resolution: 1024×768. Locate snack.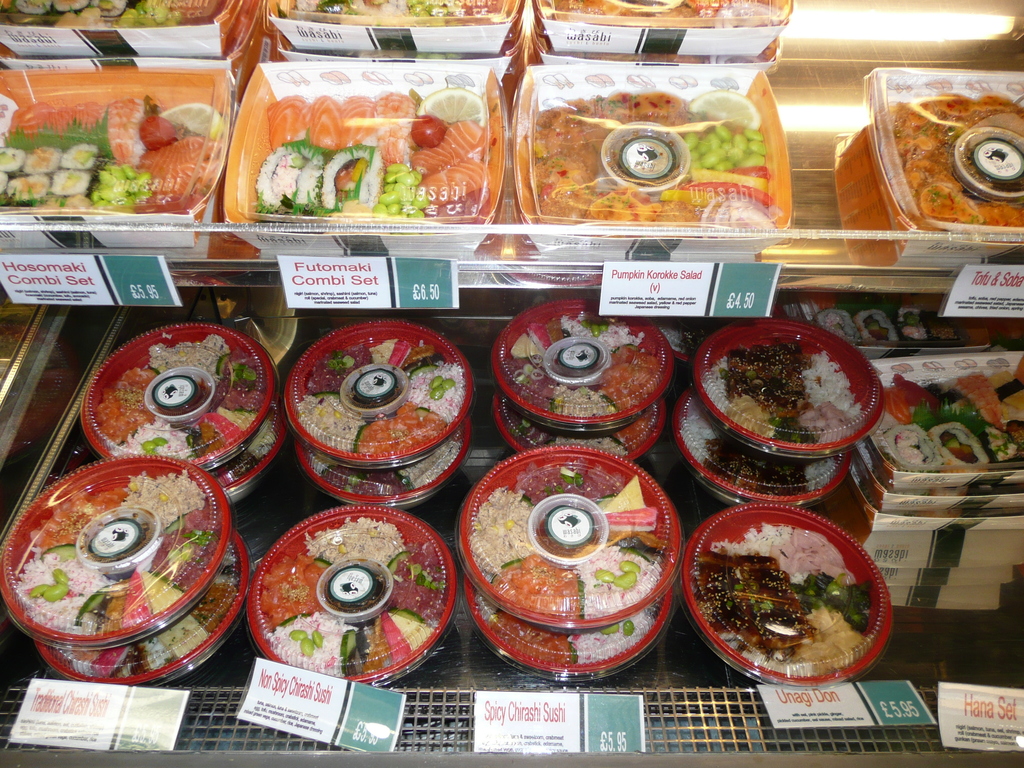
detection(269, 332, 487, 493).
